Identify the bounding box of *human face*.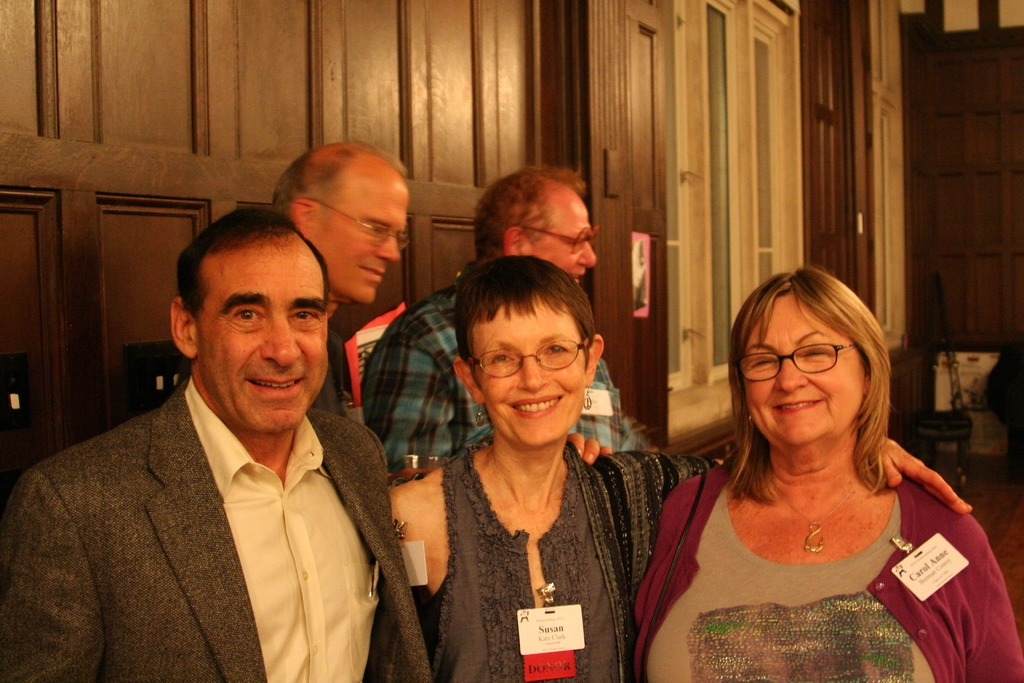
{"left": 530, "top": 191, "right": 596, "bottom": 288}.
